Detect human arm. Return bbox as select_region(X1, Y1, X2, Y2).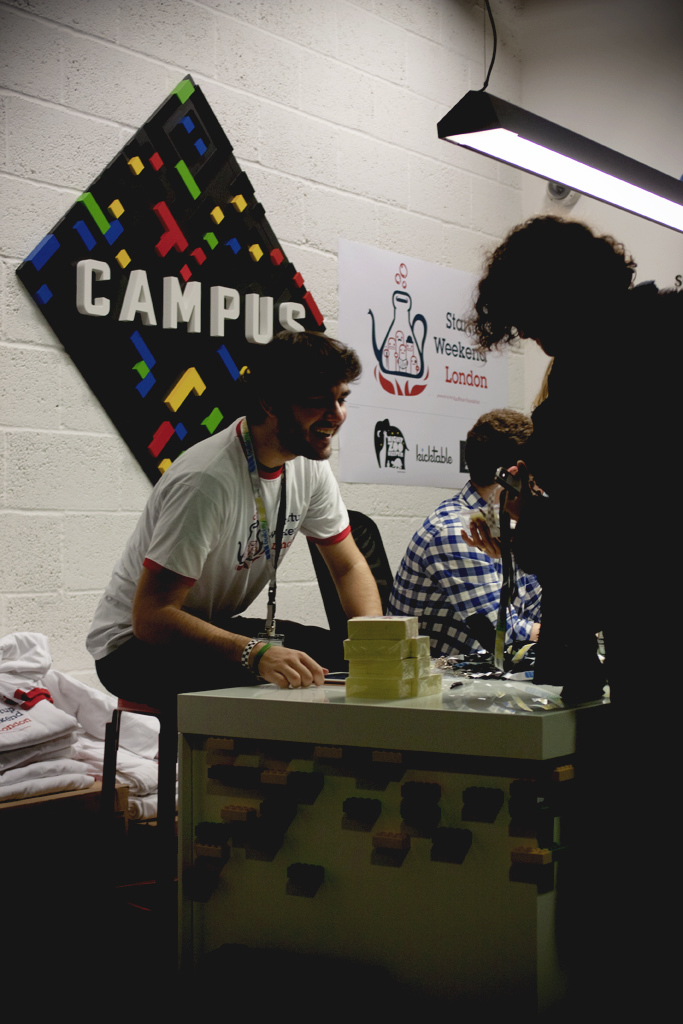
select_region(306, 455, 393, 629).
